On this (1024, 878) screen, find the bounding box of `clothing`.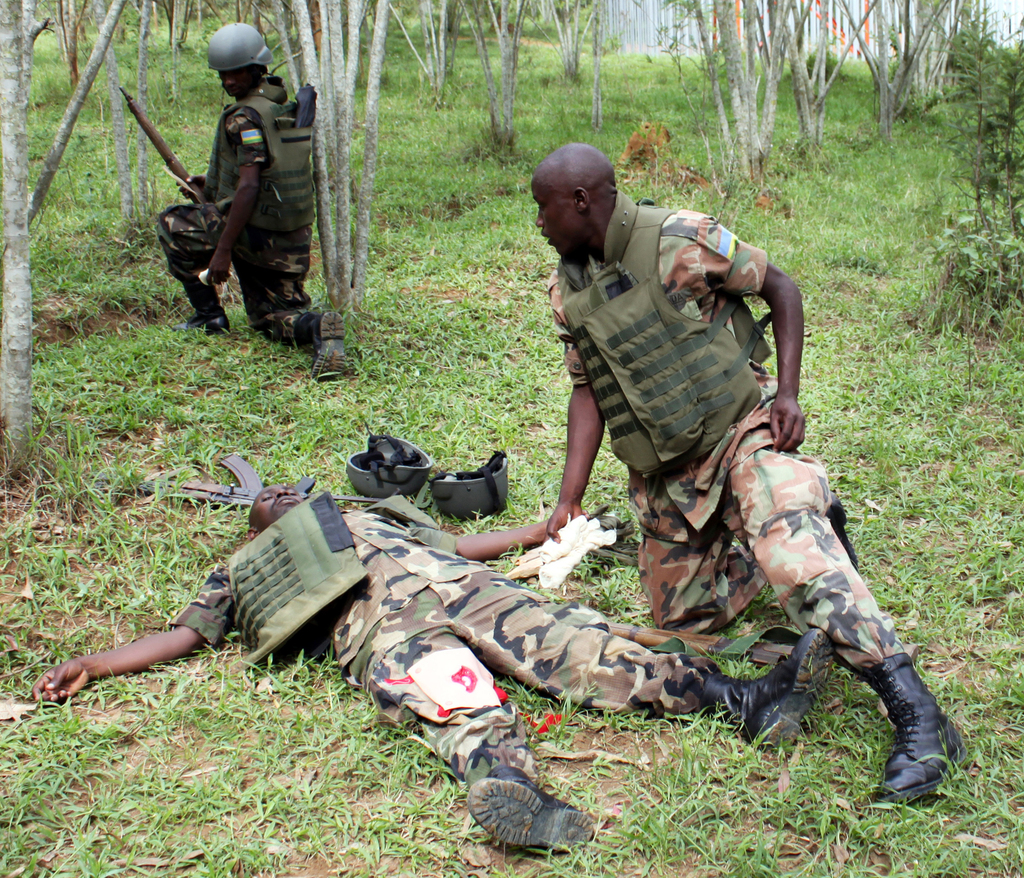
Bounding box: (559, 179, 917, 668).
